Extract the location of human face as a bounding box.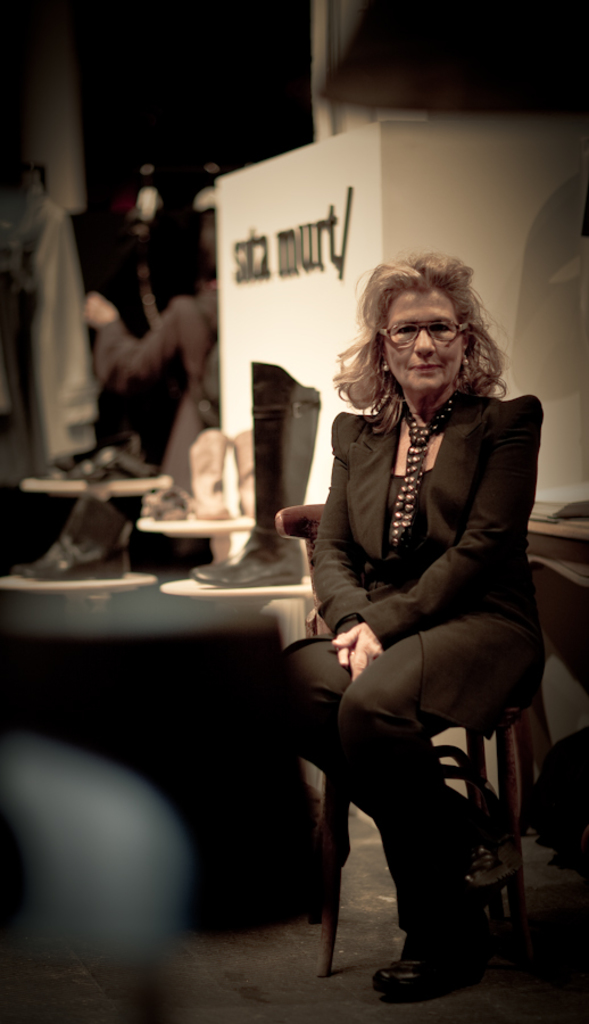
(381, 289, 463, 393).
